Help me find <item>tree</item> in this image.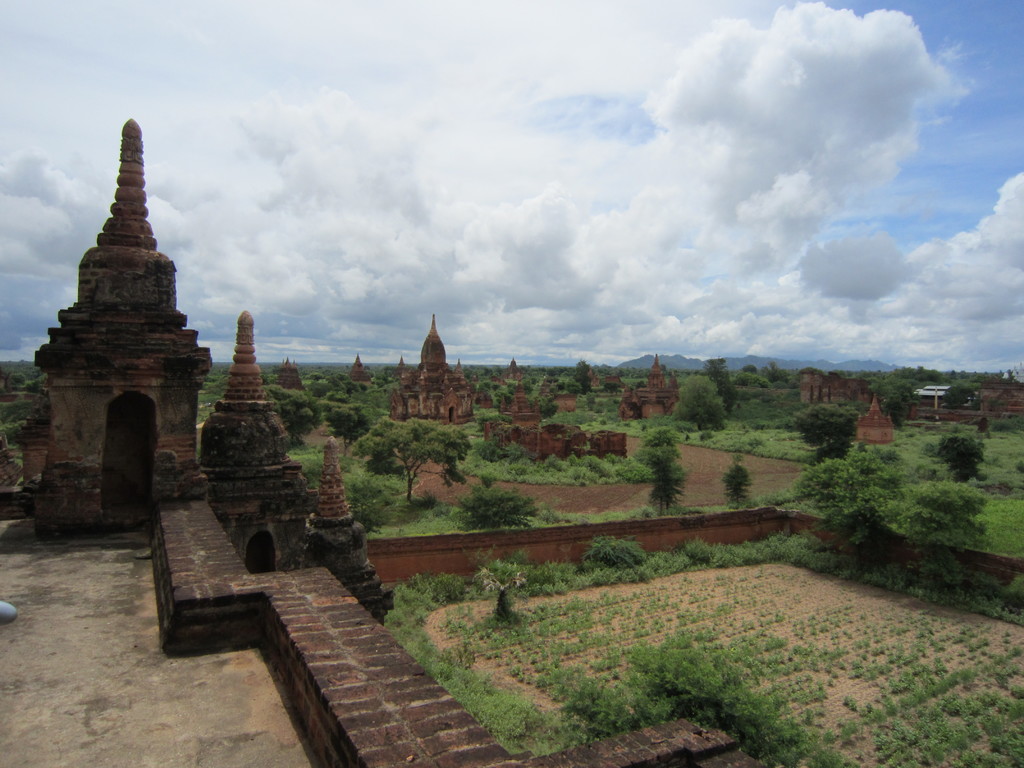
Found it: bbox=[303, 370, 327, 405].
